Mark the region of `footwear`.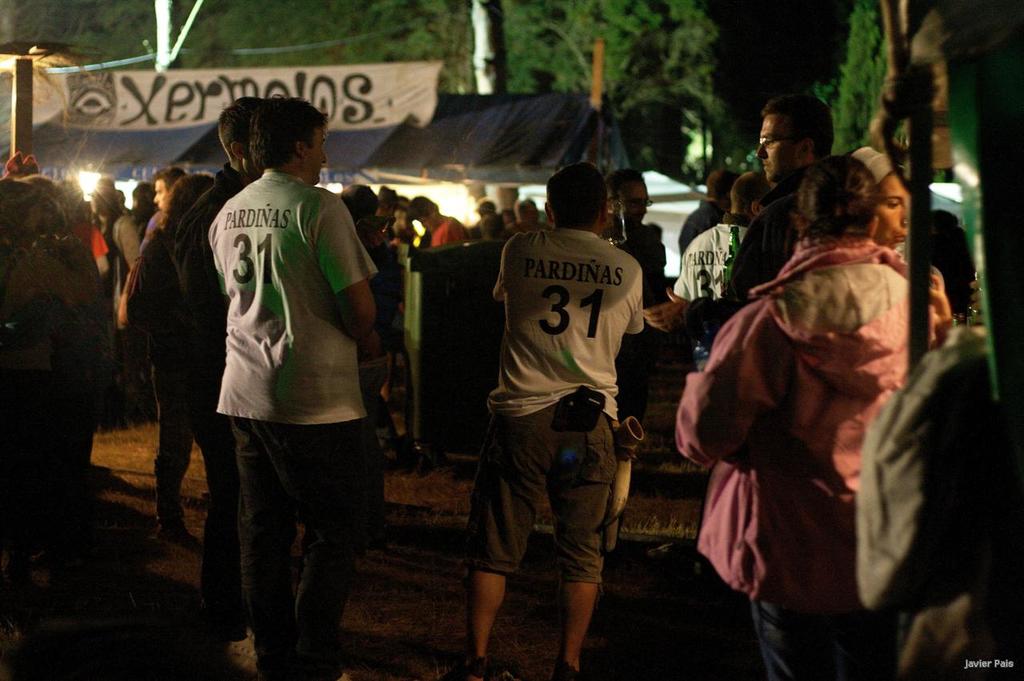
Region: 553, 660, 583, 680.
